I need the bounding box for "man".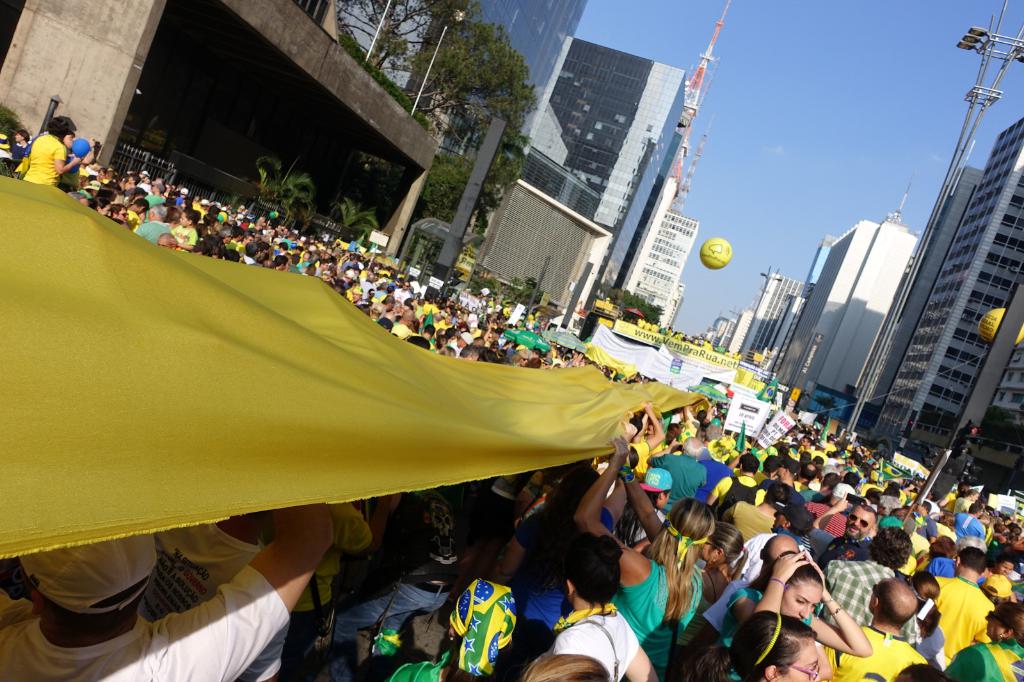
Here it is: 942, 609, 1023, 681.
